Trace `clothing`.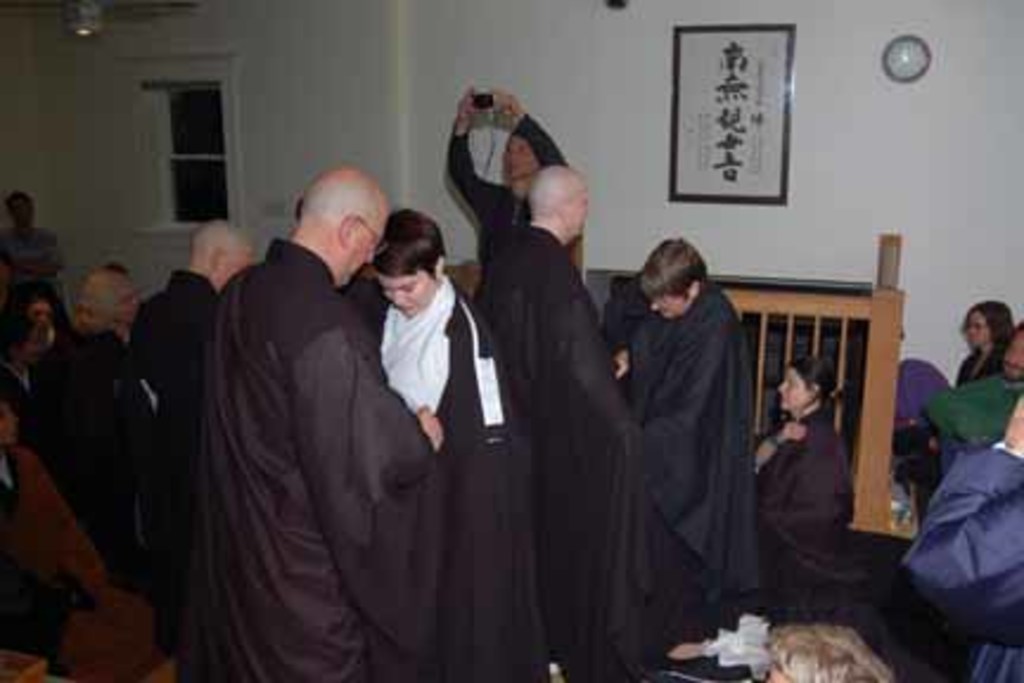
Traced to (left=443, top=114, right=567, bottom=232).
